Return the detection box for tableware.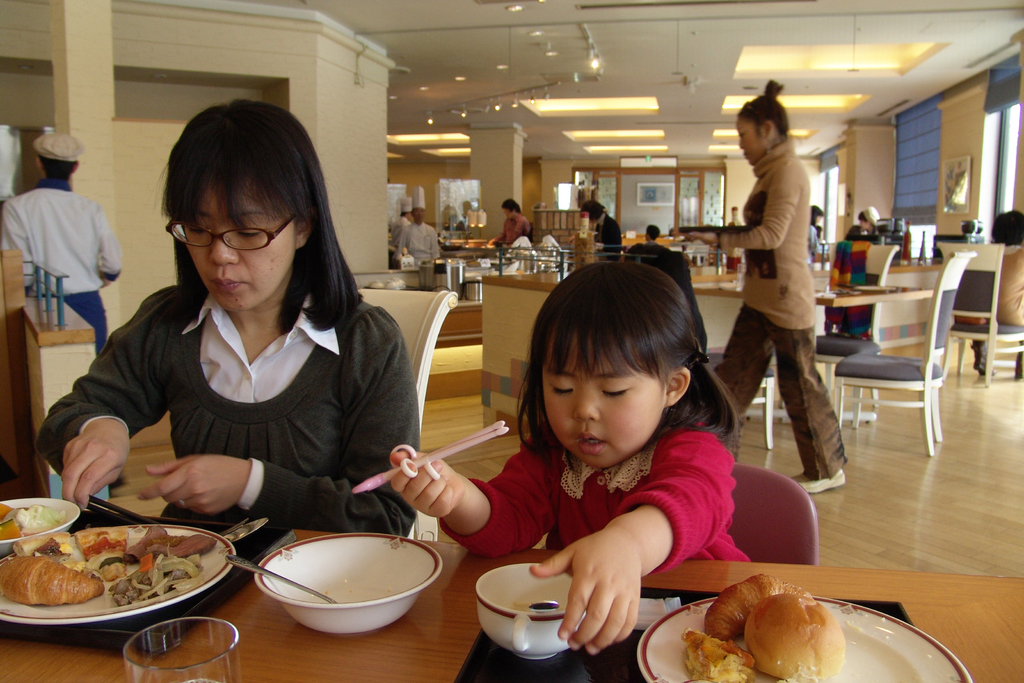
246:546:432:639.
